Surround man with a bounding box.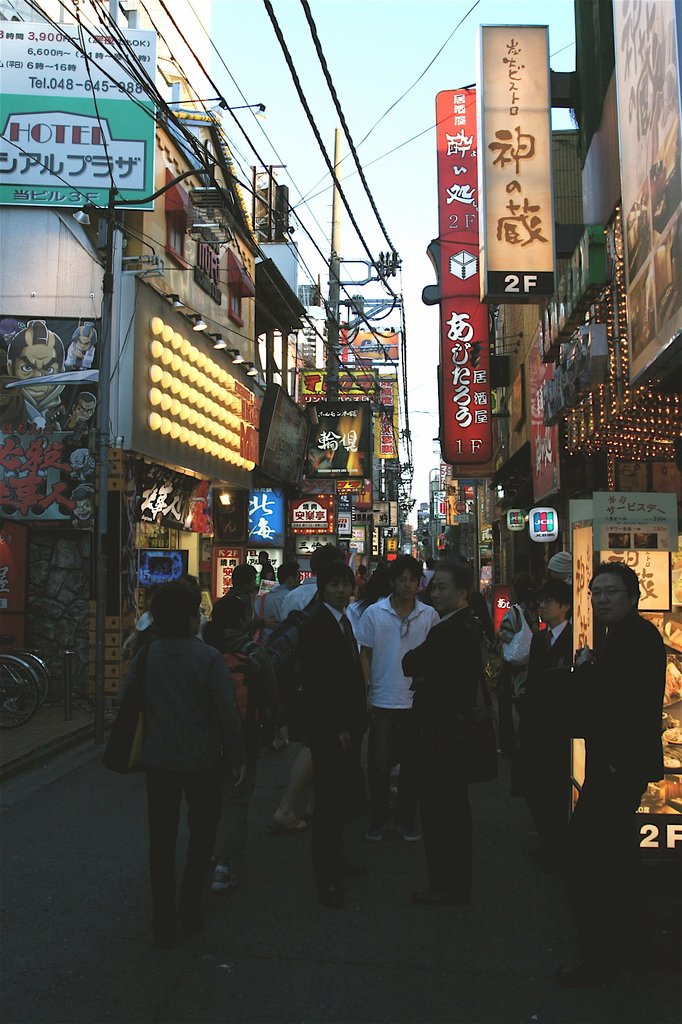
BBox(356, 554, 435, 845).
